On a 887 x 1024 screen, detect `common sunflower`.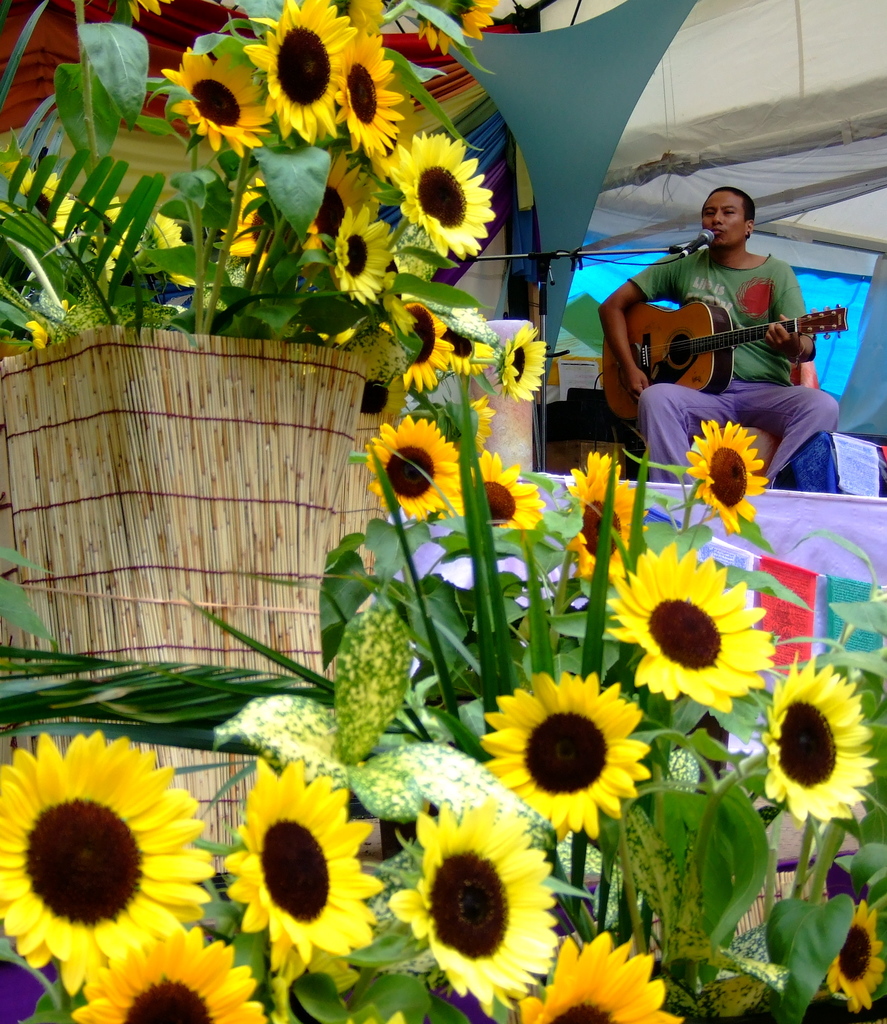
bbox(557, 458, 647, 591).
